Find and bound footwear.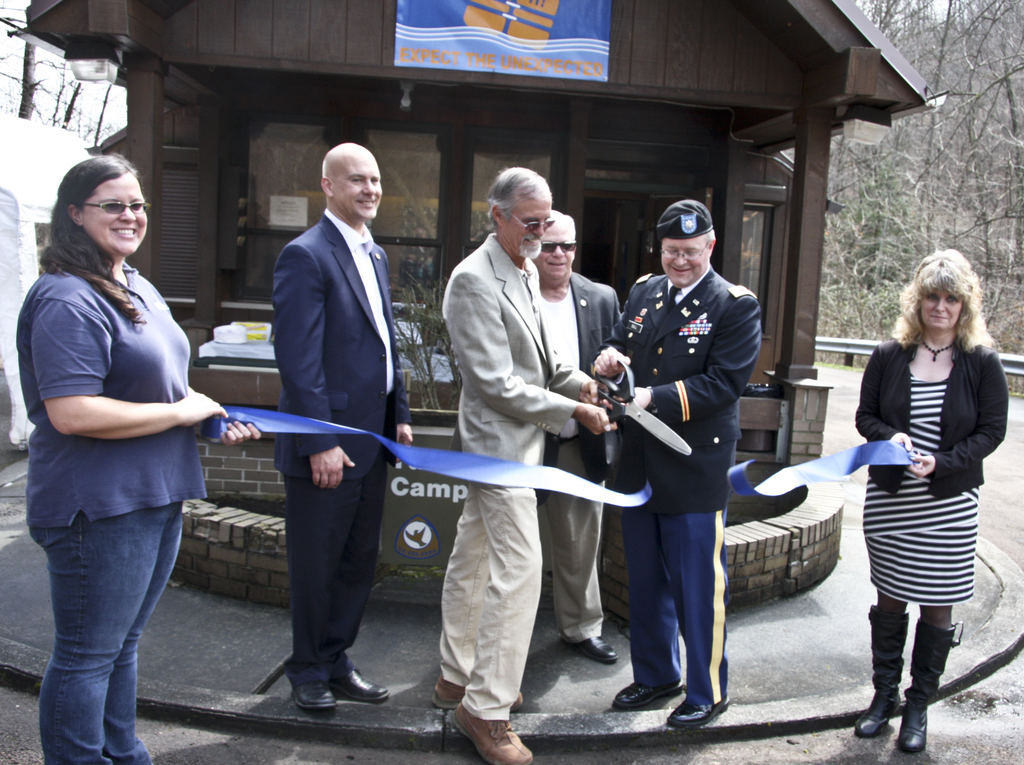
Bound: x1=575 y1=634 x2=620 y2=668.
